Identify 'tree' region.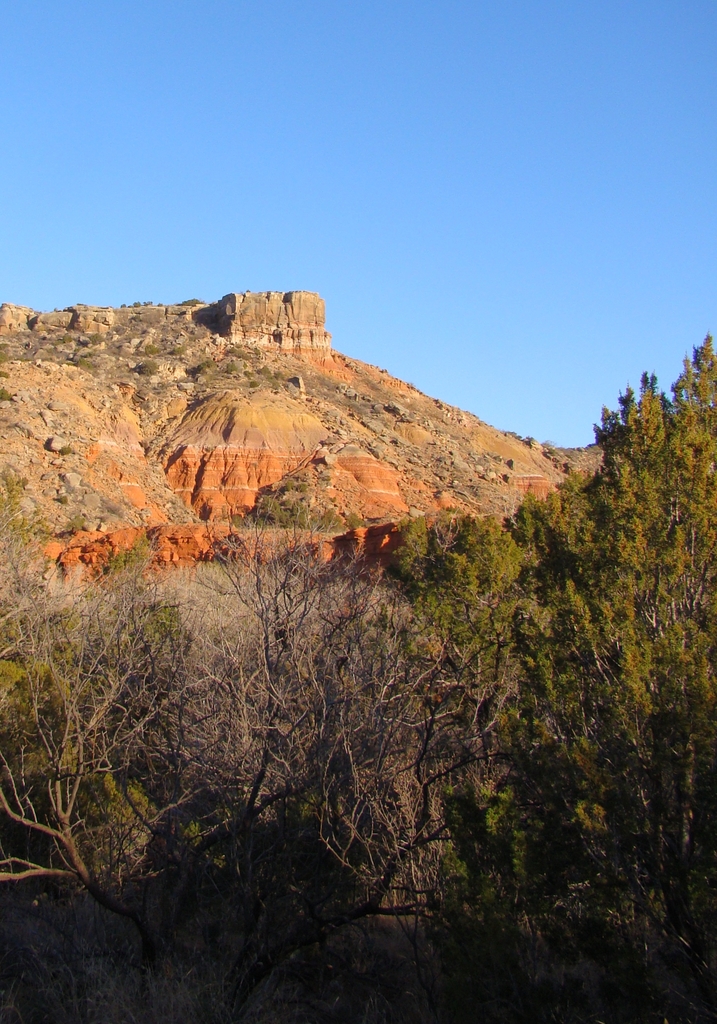
Region: <box>424,678,716,956</box>.
